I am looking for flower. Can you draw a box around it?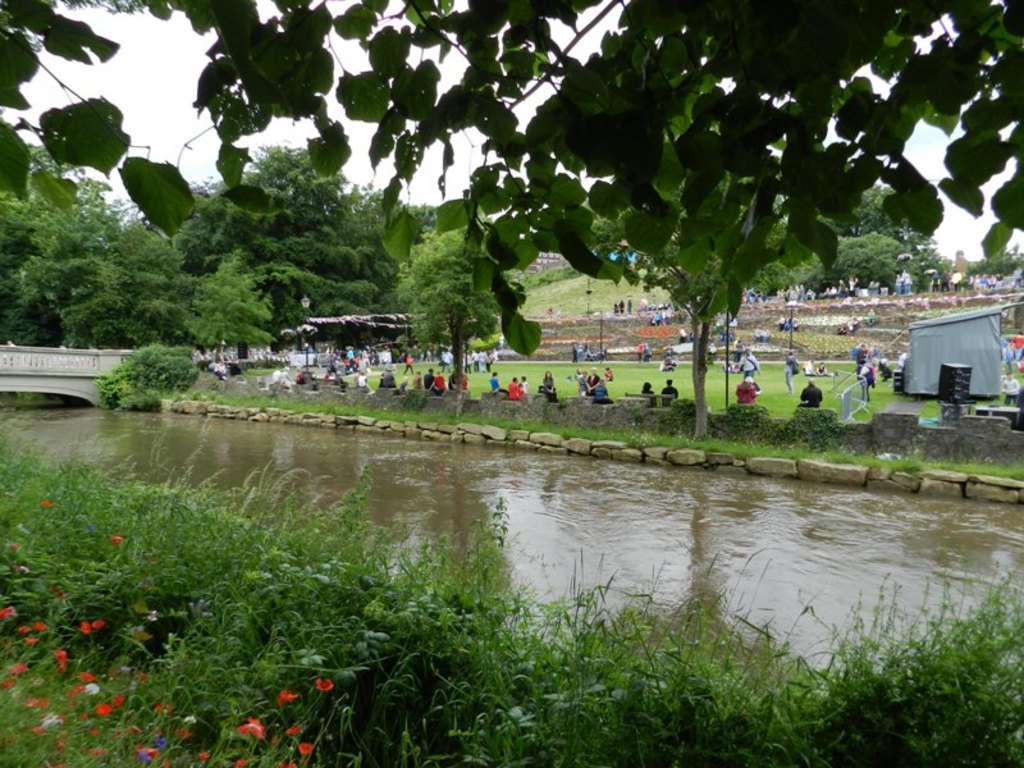
Sure, the bounding box is crop(28, 635, 40, 644).
